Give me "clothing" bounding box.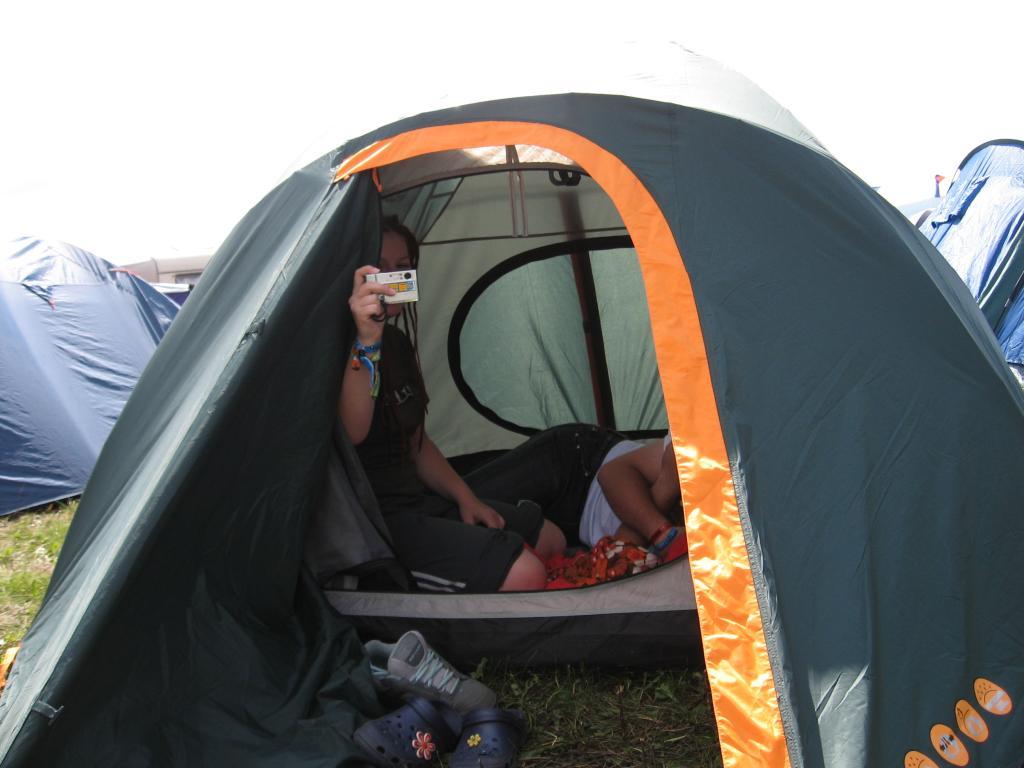
<box>414,419,653,555</box>.
